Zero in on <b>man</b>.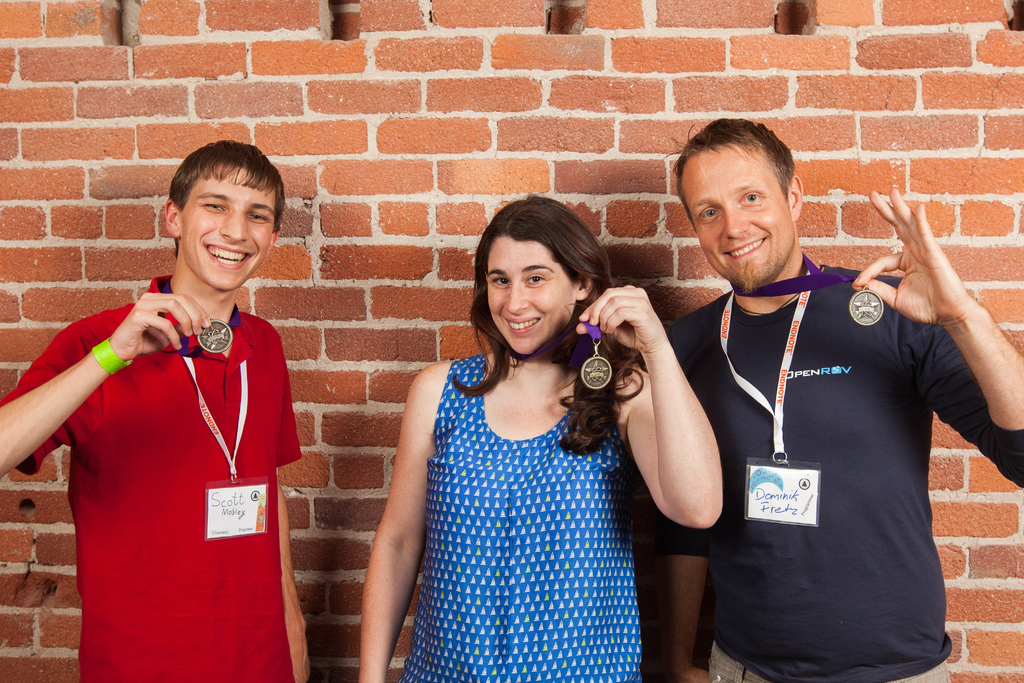
Zeroed in: <box>625,108,988,672</box>.
